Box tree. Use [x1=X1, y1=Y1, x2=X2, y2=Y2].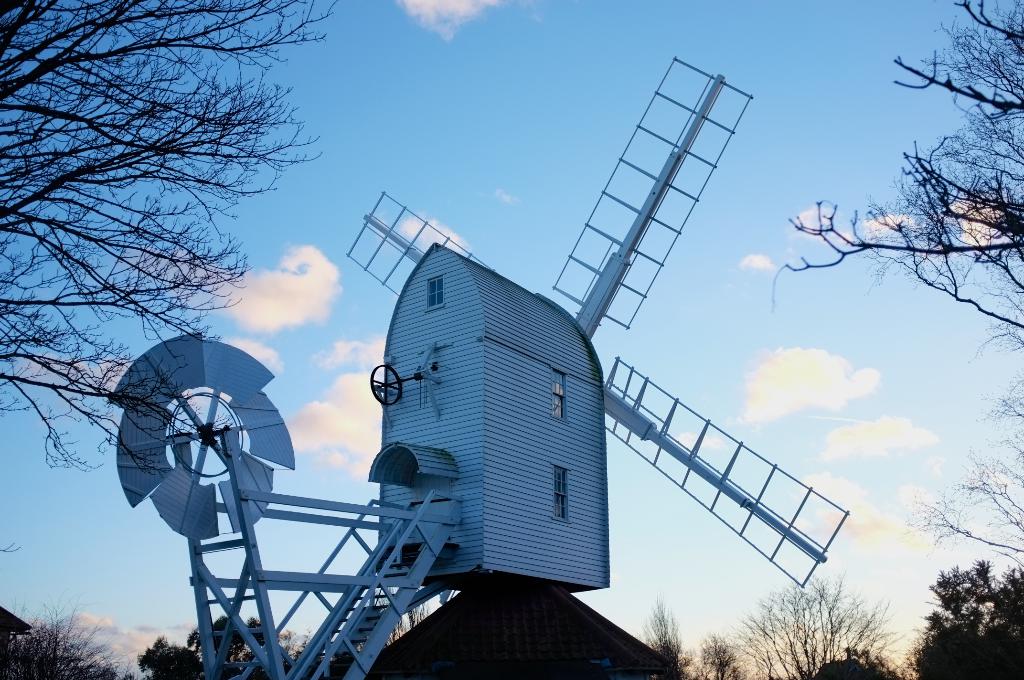
[x1=767, y1=0, x2=1023, y2=362].
